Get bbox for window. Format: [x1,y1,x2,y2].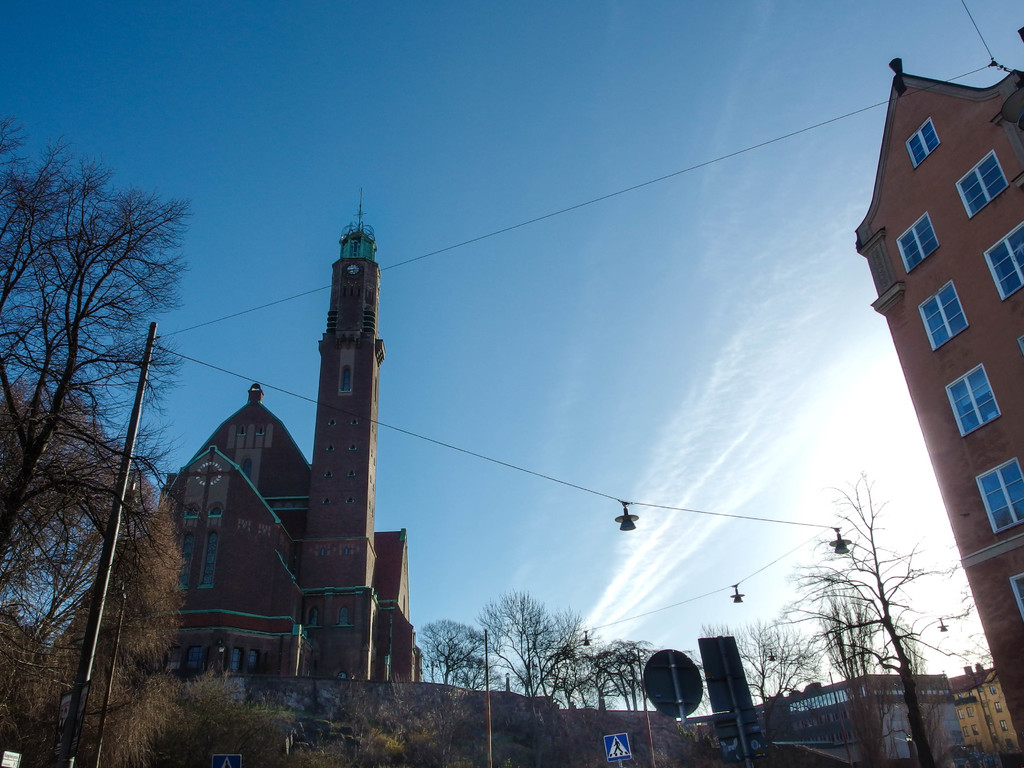
[975,726,988,739].
